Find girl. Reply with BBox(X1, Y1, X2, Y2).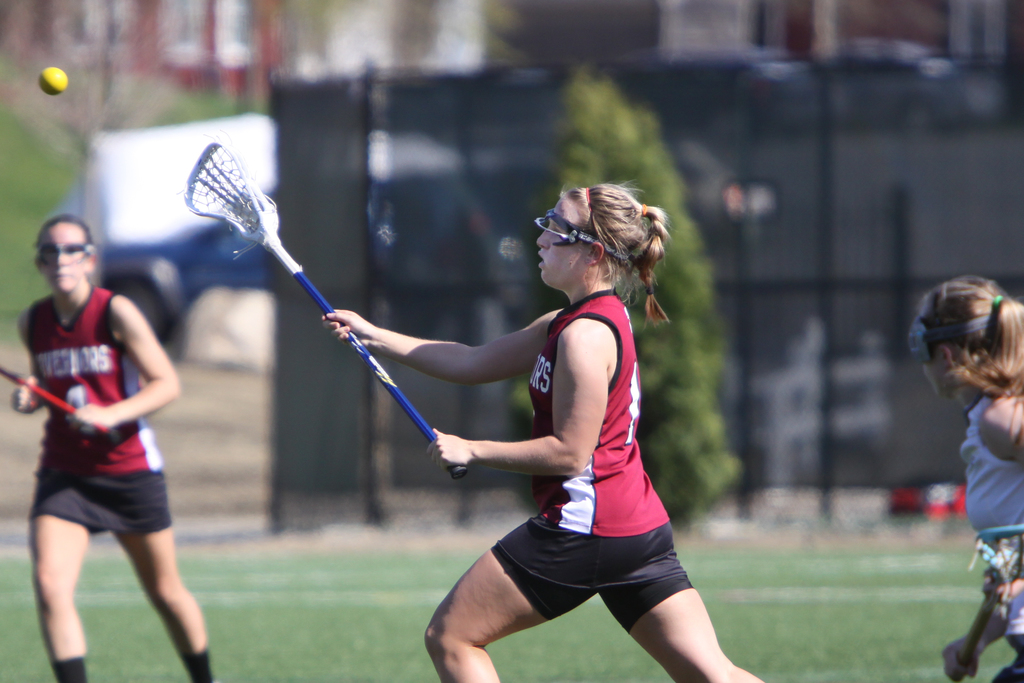
BBox(320, 181, 765, 682).
